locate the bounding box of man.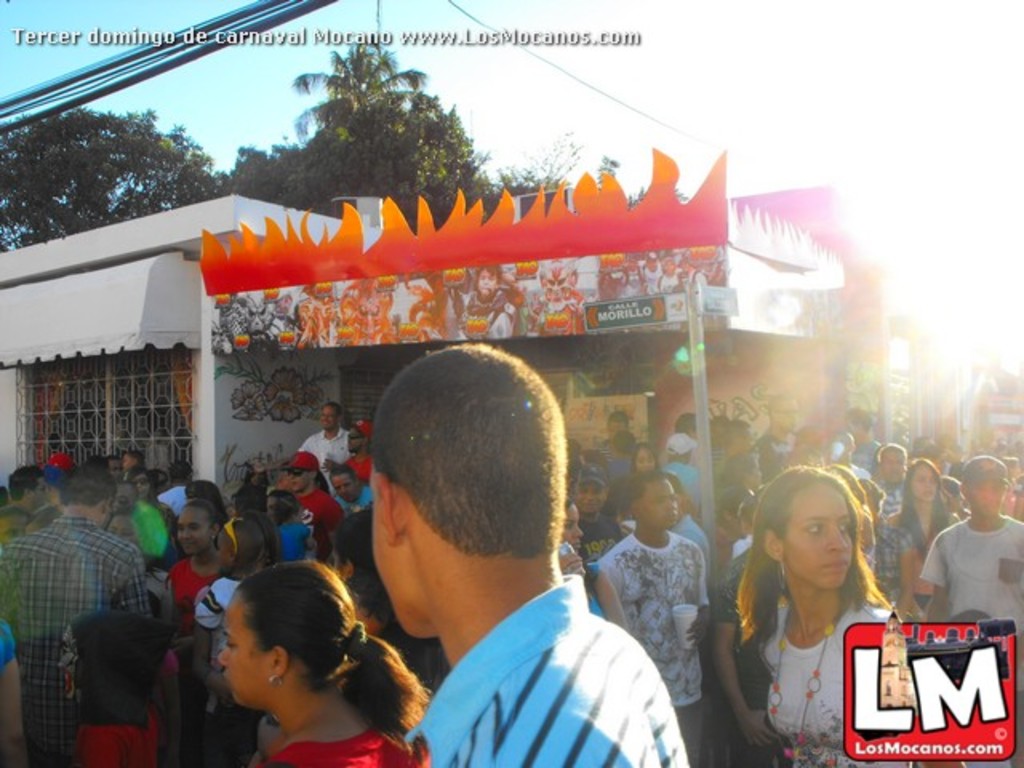
Bounding box: x1=110, y1=456, x2=128, y2=478.
